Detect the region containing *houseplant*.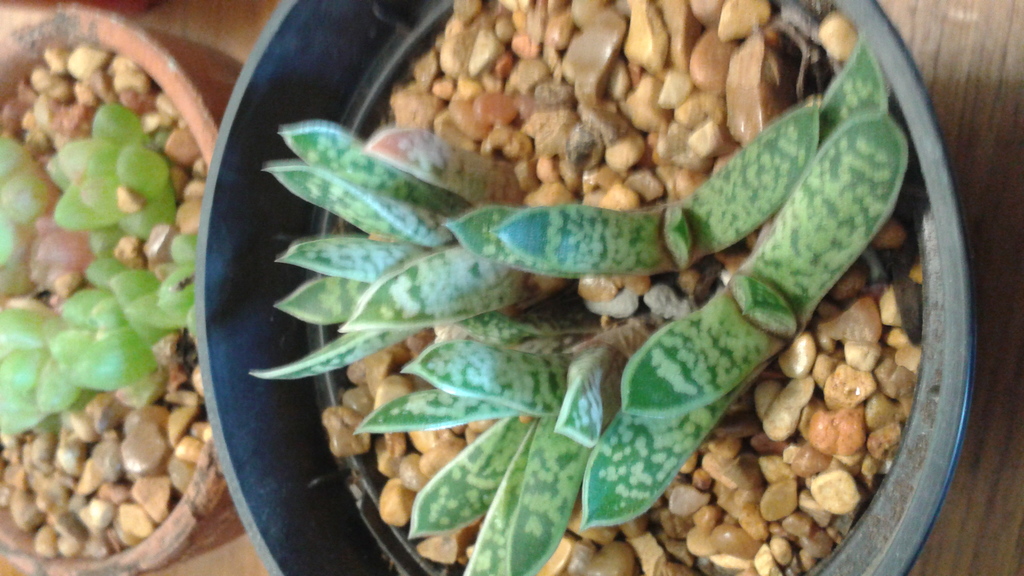
[x1=0, y1=7, x2=224, y2=575].
